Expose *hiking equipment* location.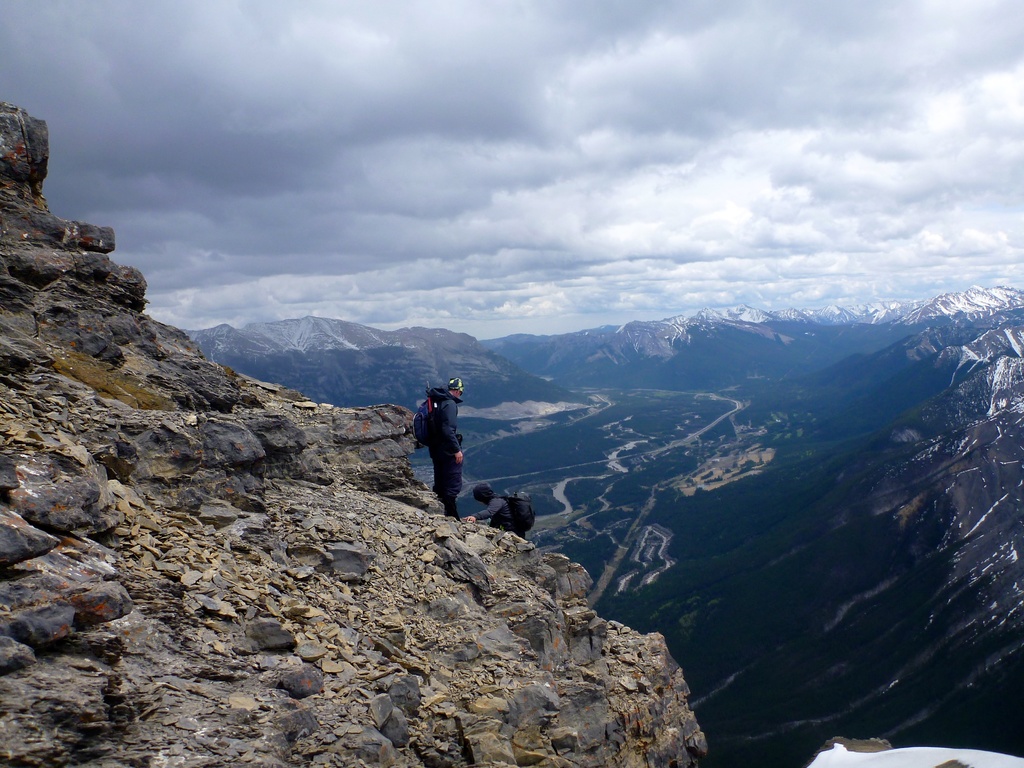
Exposed at region(488, 490, 534, 531).
